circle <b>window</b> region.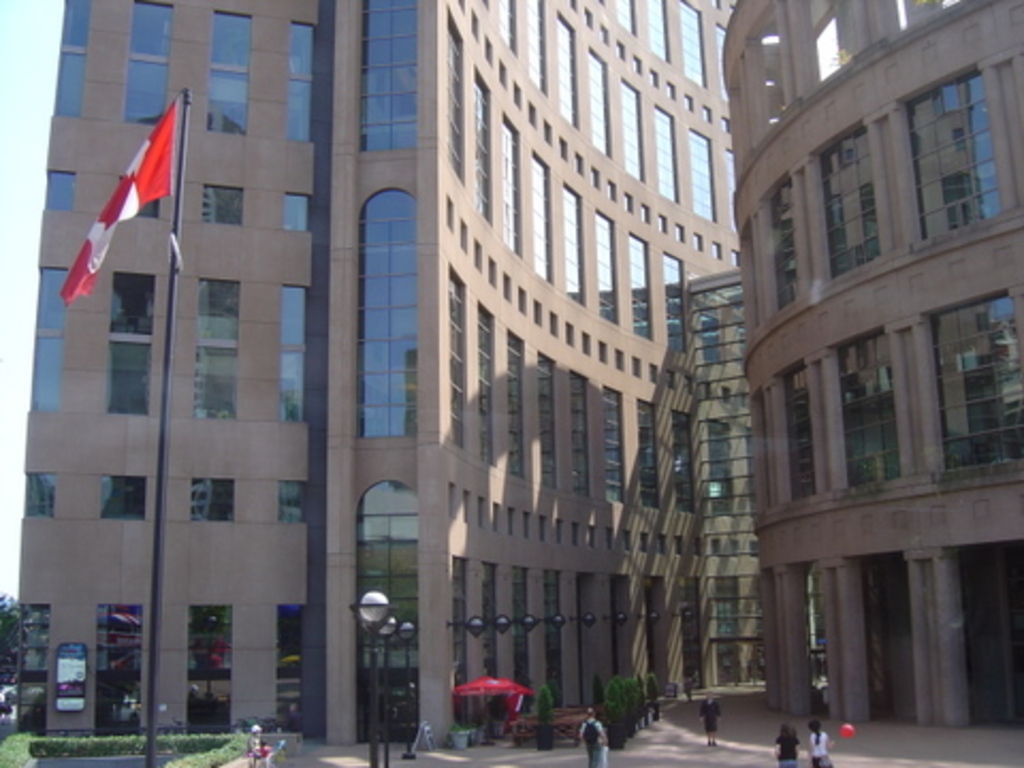
Region: {"x1": 335, "y1": 499, "x2": 407, "y2": 597}.
